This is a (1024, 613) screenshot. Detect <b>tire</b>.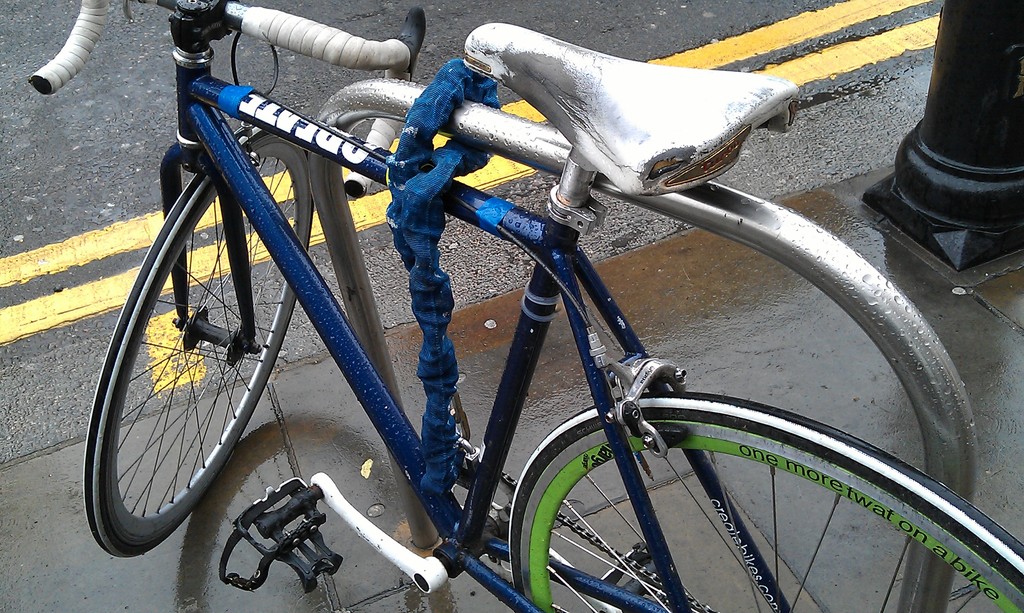
left=84, top=135, right=307, bottom=557.
